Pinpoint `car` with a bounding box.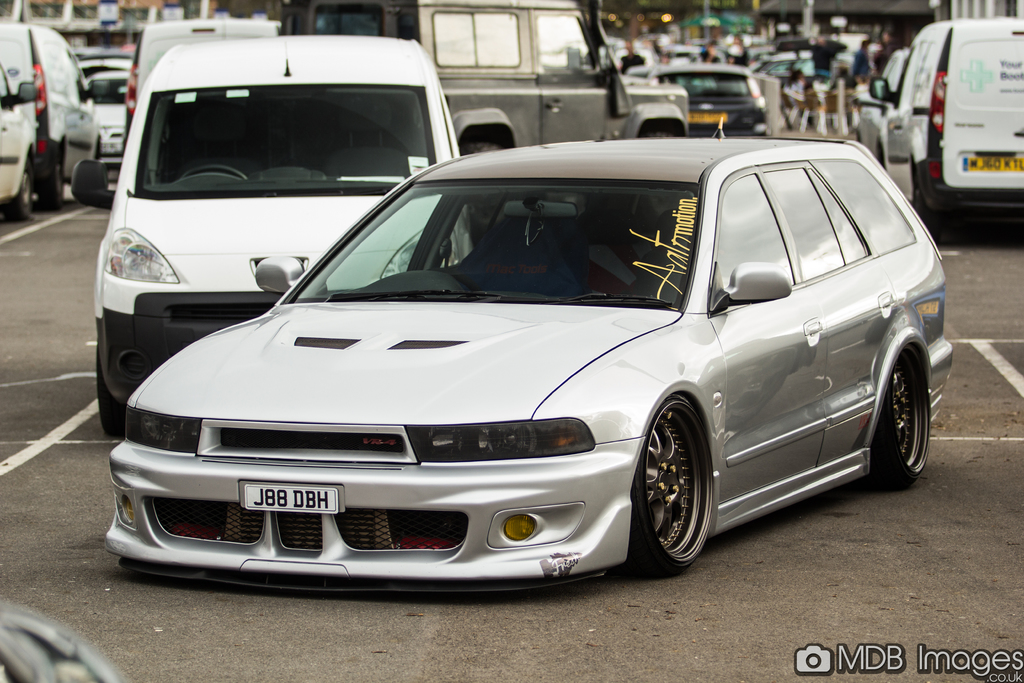
[89, 68, 125, 169].
